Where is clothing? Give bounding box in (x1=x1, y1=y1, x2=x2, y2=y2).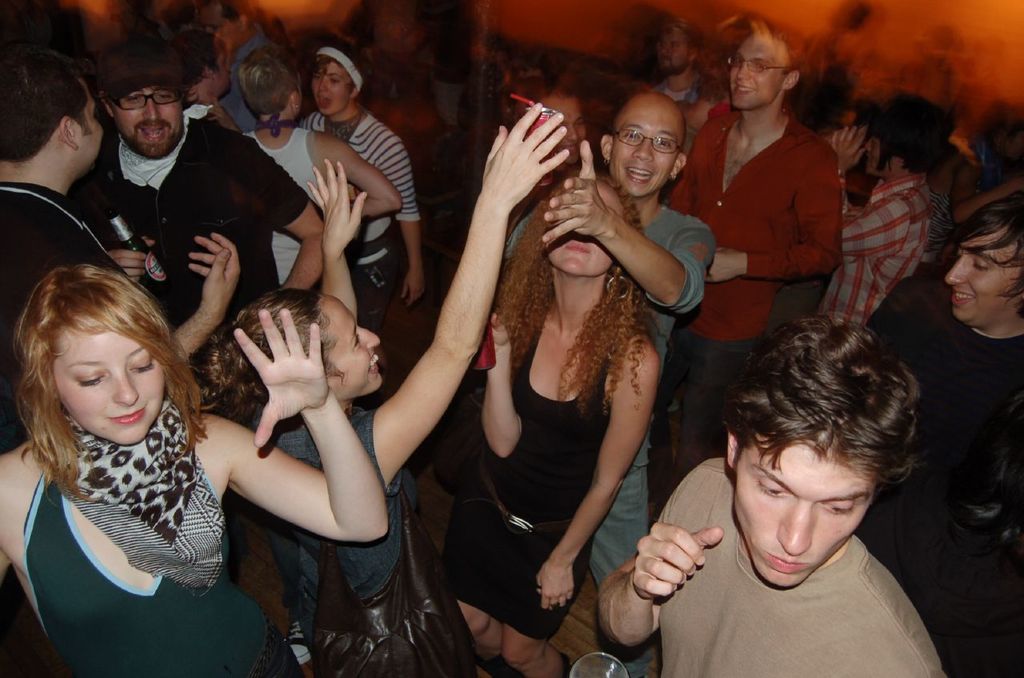
(x1=310, y1=106, x2=419, y2=331).
